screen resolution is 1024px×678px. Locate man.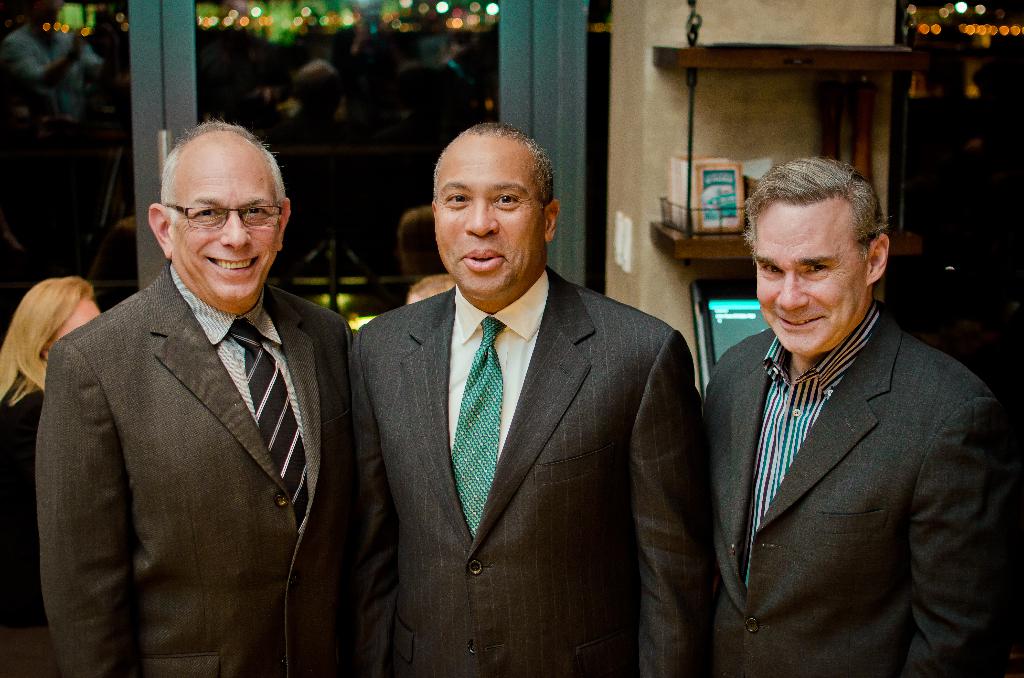
l=675, t=159, r=991, b=675.
